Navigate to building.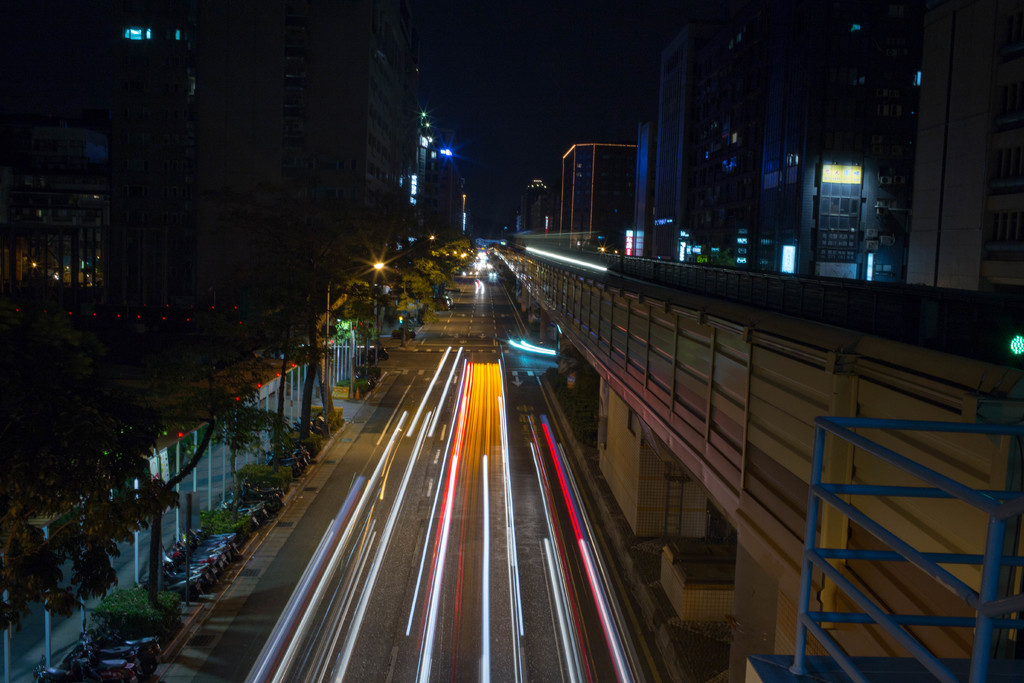
Navigation target: (328, 0, 472, 249).
